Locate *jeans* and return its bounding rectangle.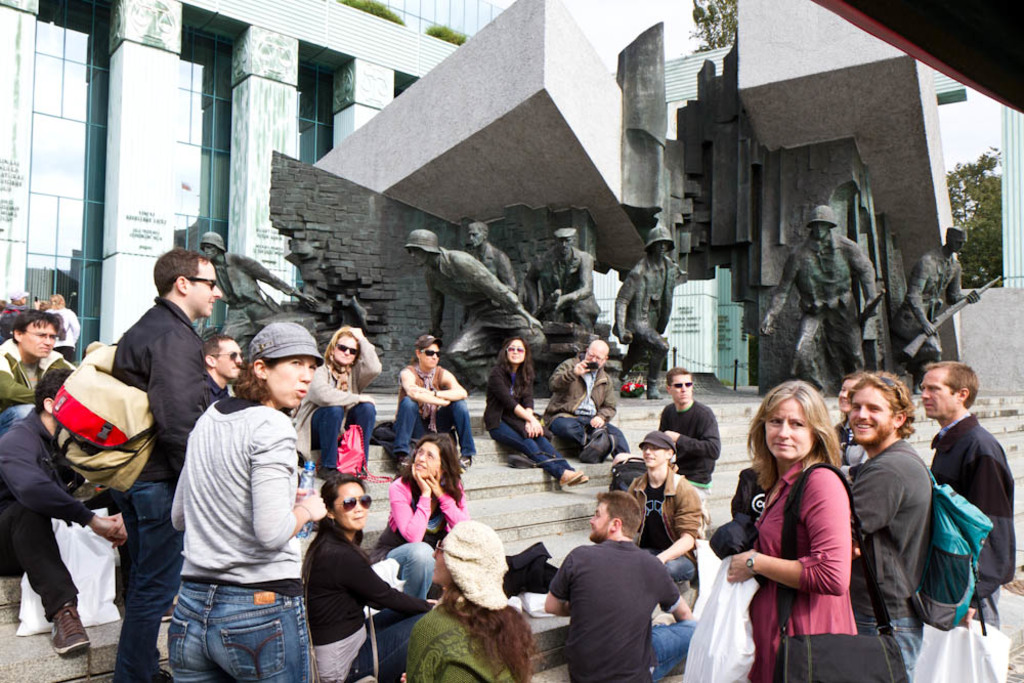
bbox=[389, 542, 435, 597].
